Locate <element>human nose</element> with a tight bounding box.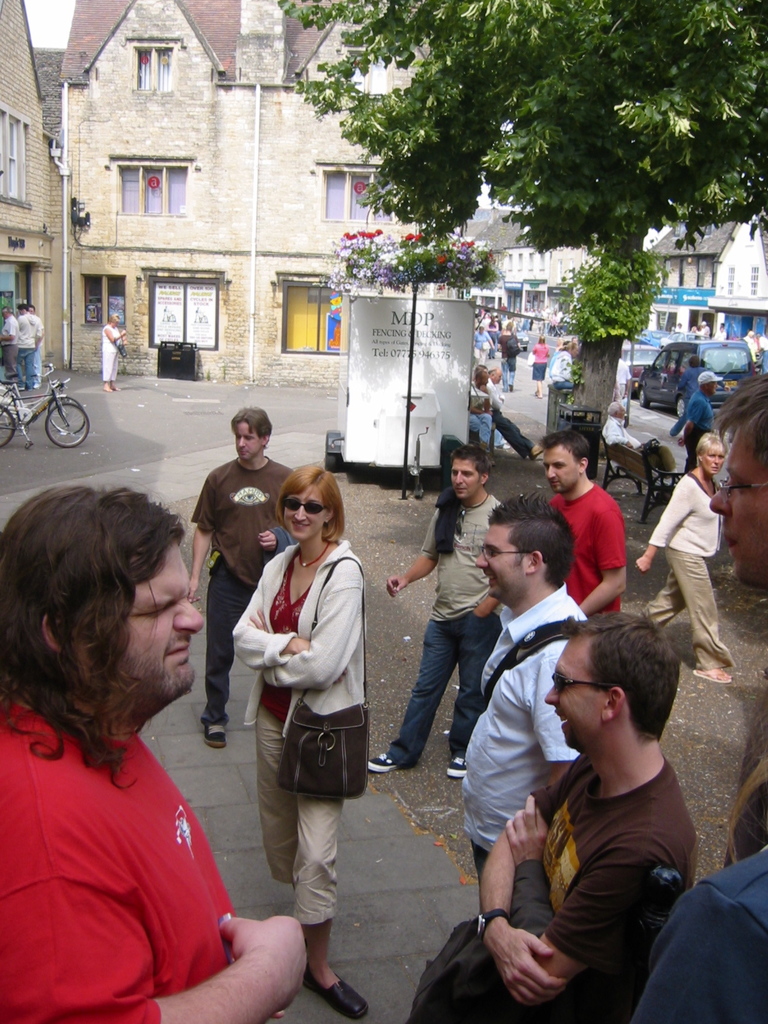
454/471/463/490.
